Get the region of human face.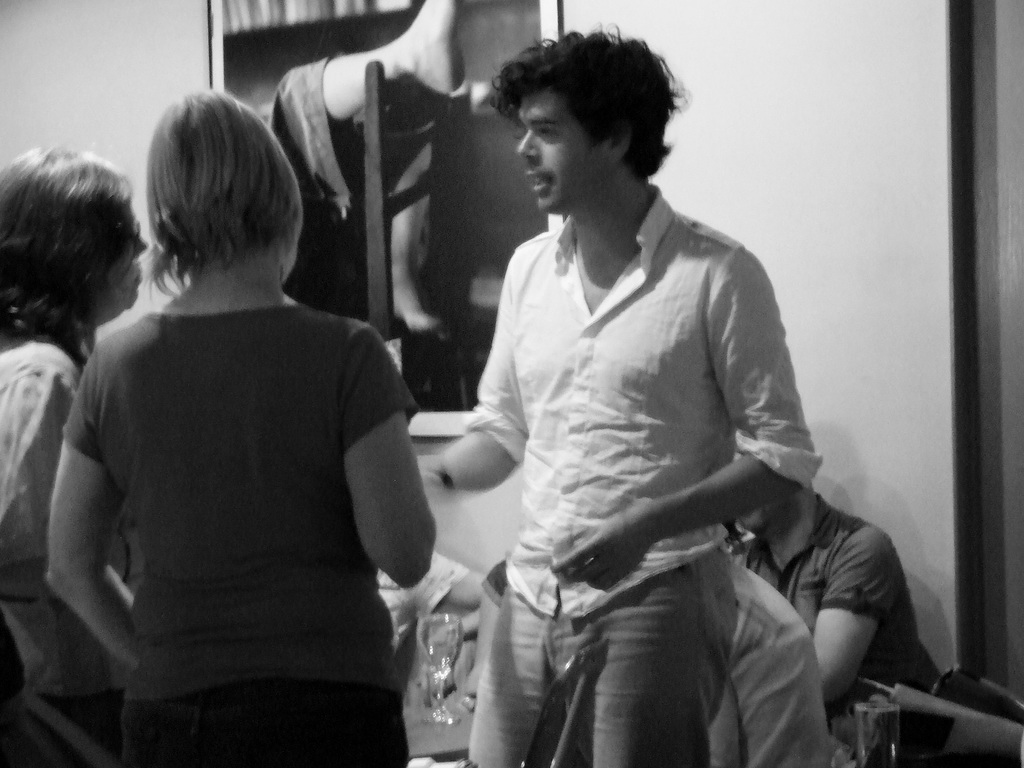
pyautogui.locateOnScreen(518, 90, 612, 211).
